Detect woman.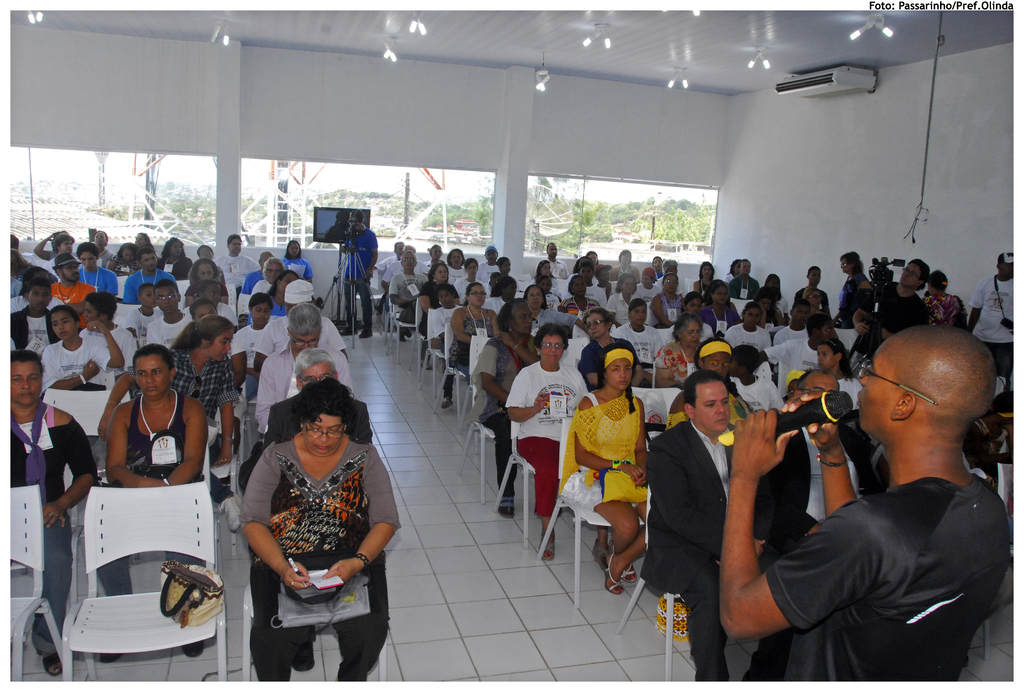
Detected at <region>95, 314, 237, 467</region>.
